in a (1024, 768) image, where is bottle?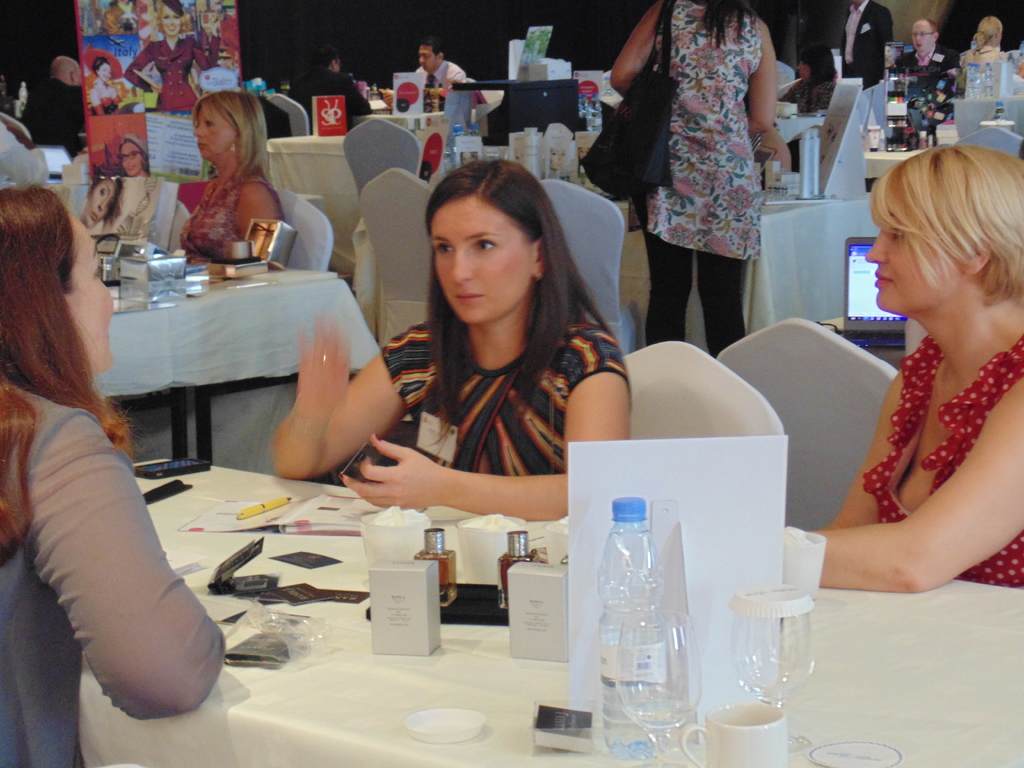
<box>588,110,604,131</box>.
